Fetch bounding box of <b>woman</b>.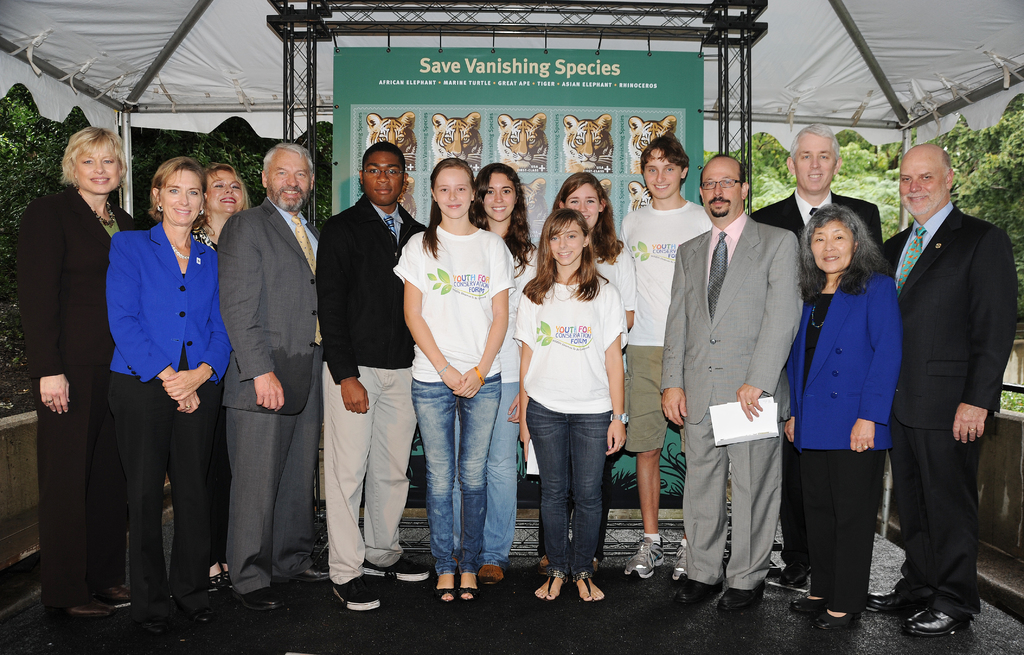
Bbox: bbox=[193, 164, 252, 248].
